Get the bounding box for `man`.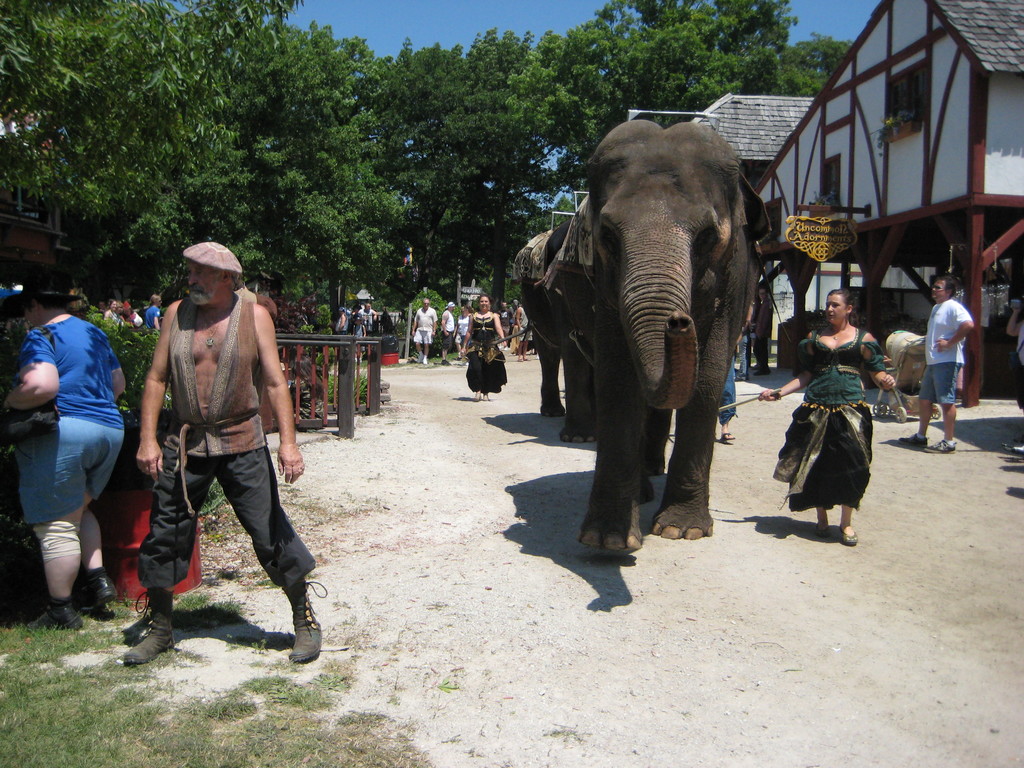
rect(441, 300, 456, 365).
